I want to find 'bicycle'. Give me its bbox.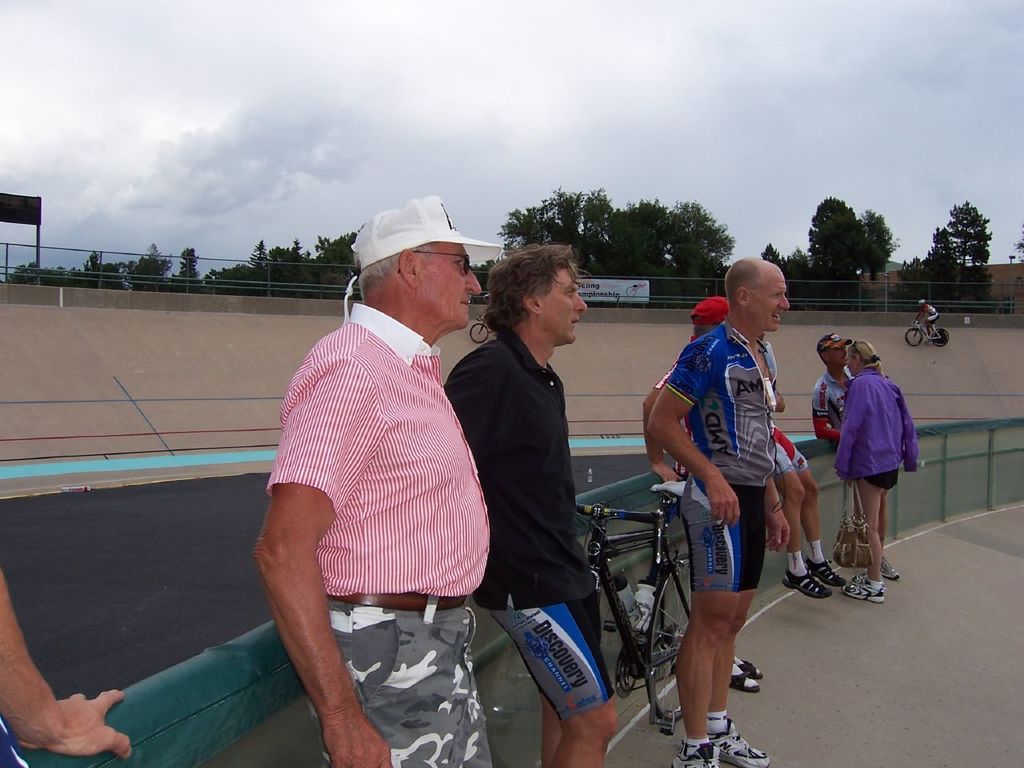
[left=618, top=470, right=788, bottom=707].
